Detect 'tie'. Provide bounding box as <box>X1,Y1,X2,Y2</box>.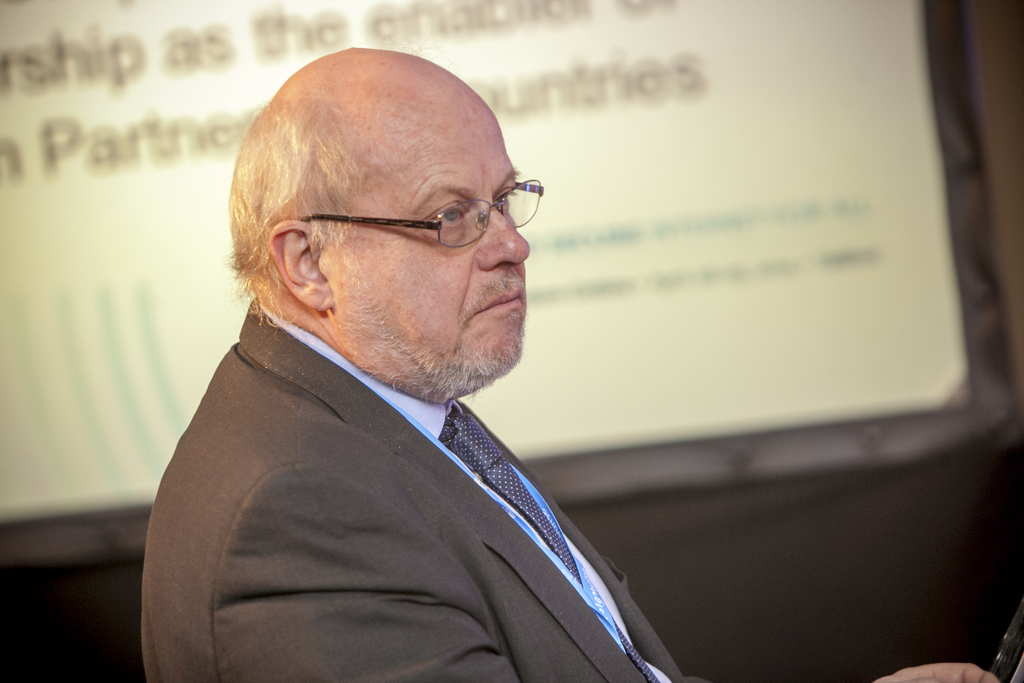
<box>437,402,664,682</box>.
